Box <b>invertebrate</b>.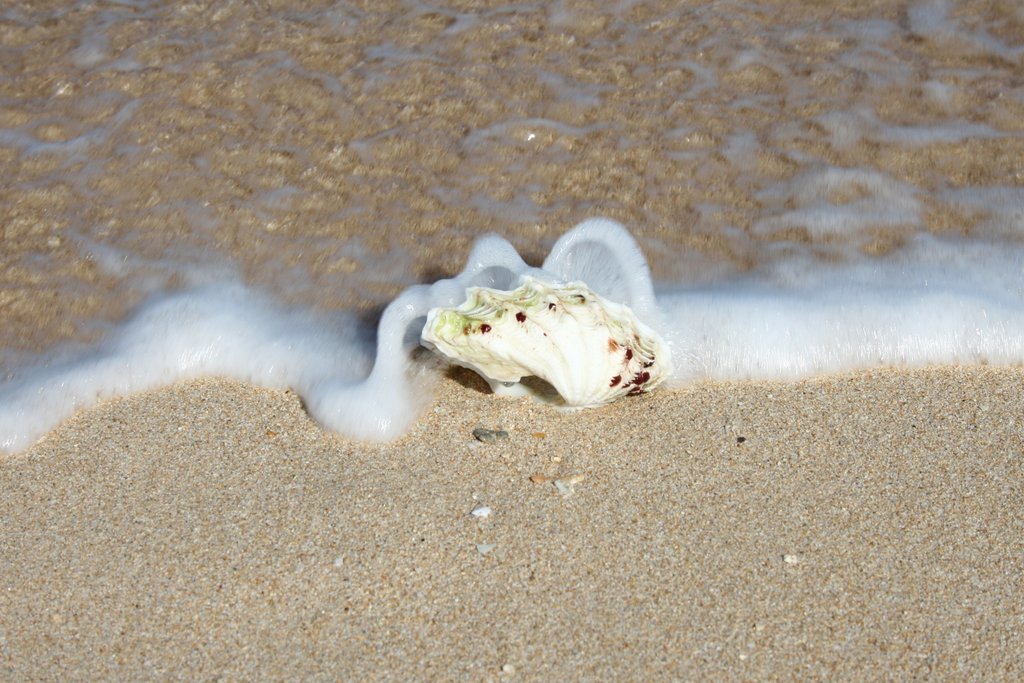
crop(421, 270, 674, 407).
